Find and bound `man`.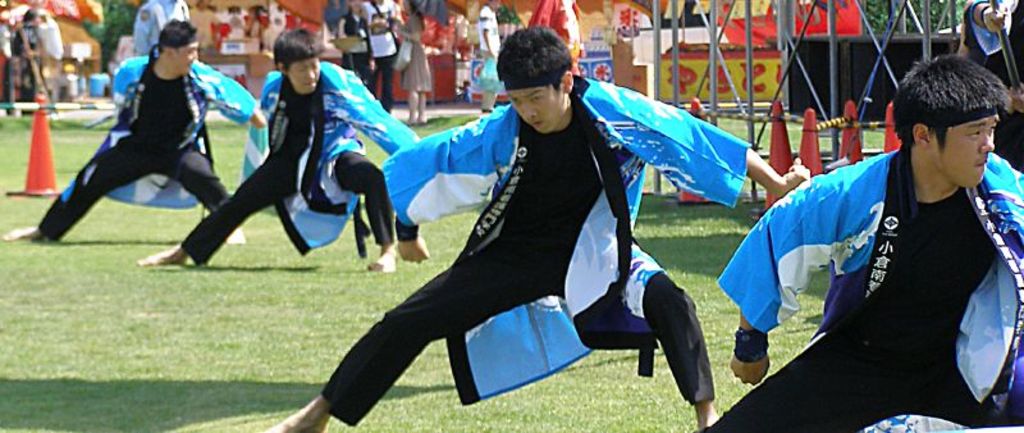
Bound: (x1=739, y1=64, x2=1023, y2=428).
